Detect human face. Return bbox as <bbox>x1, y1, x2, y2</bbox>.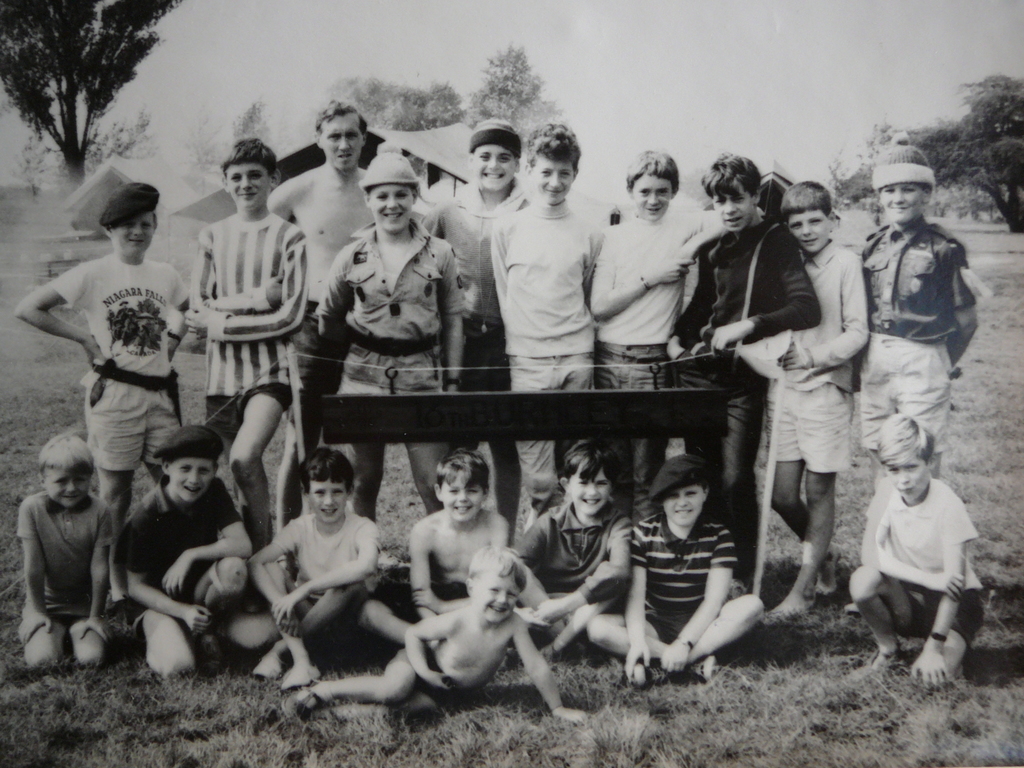
<bbox>477, 146, 518, 192</bbox>.
